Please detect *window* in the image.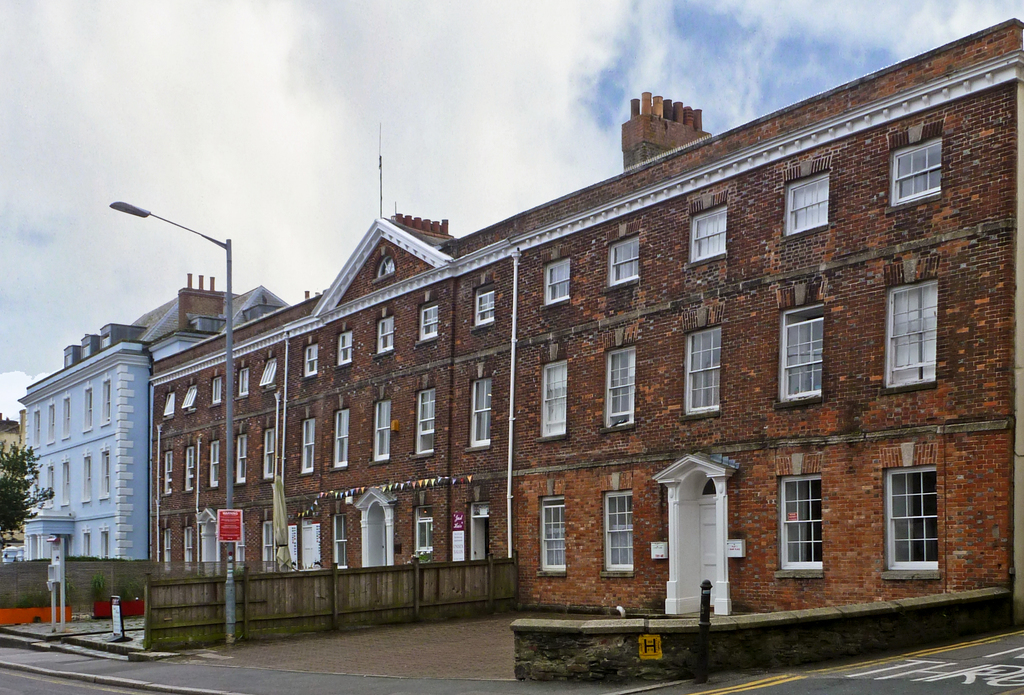
rect(780, 474, 823, 571).
